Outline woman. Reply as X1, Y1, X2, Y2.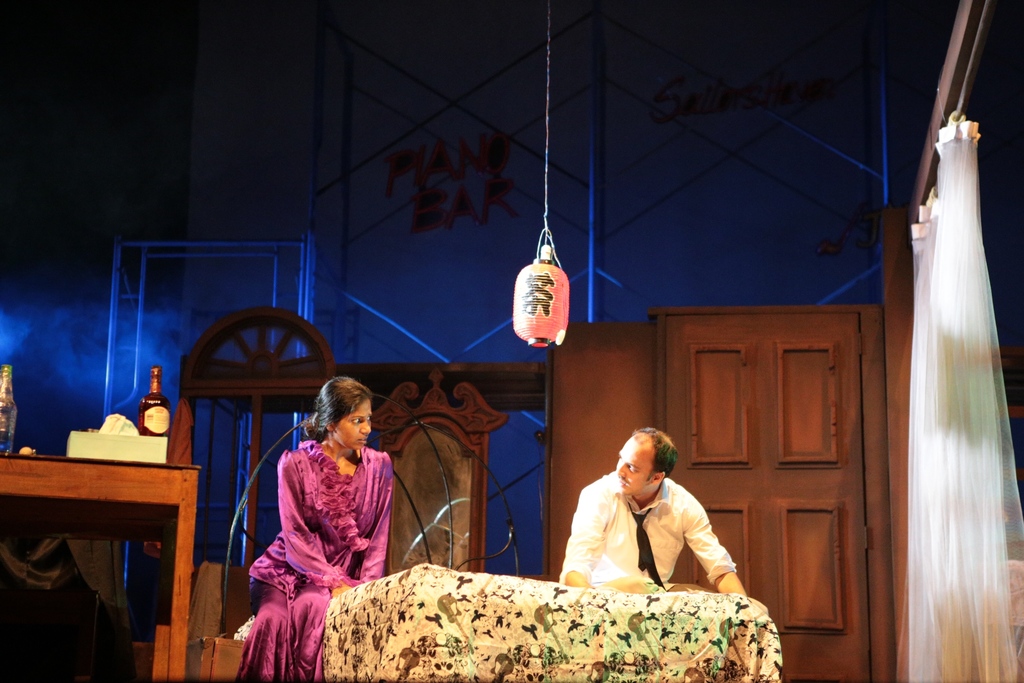
234, 370, 406, 662.
